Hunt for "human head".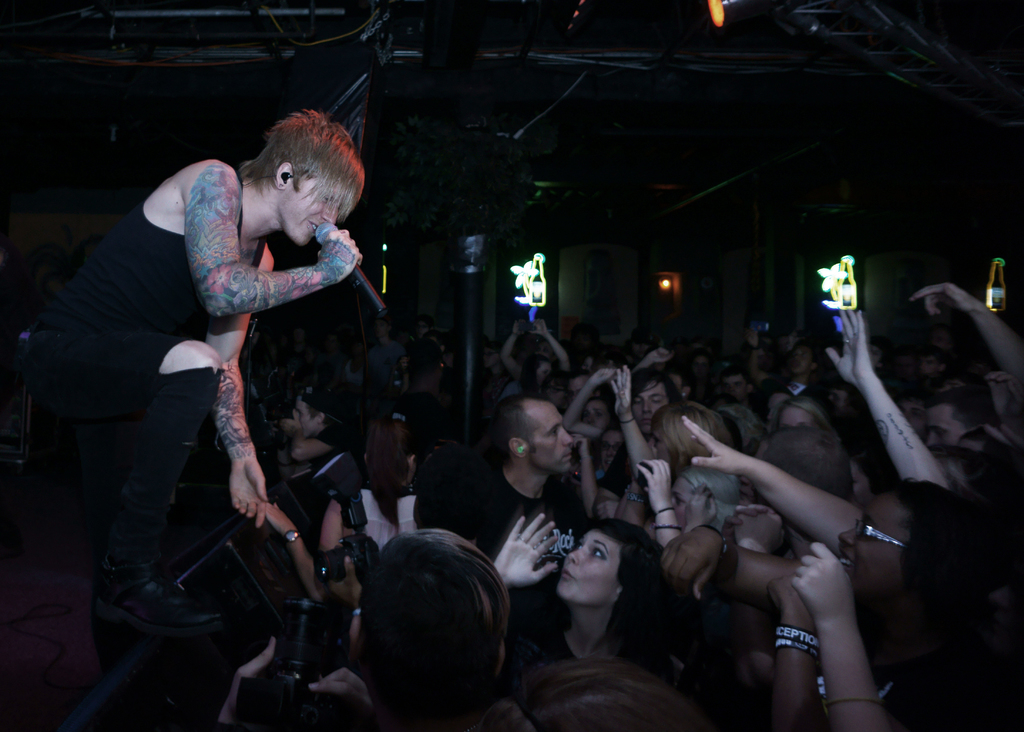
Hunted down at left=757, top=426, right=856, bottom=502.
